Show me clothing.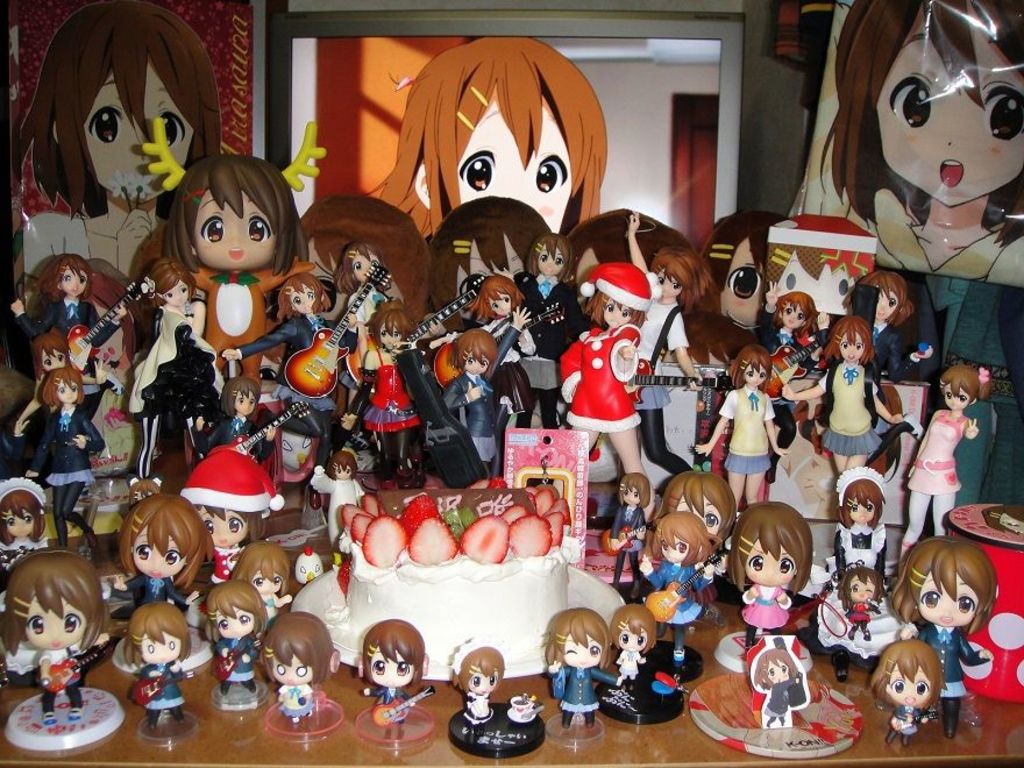
clothing is here: 740, 586, 789, 633.
